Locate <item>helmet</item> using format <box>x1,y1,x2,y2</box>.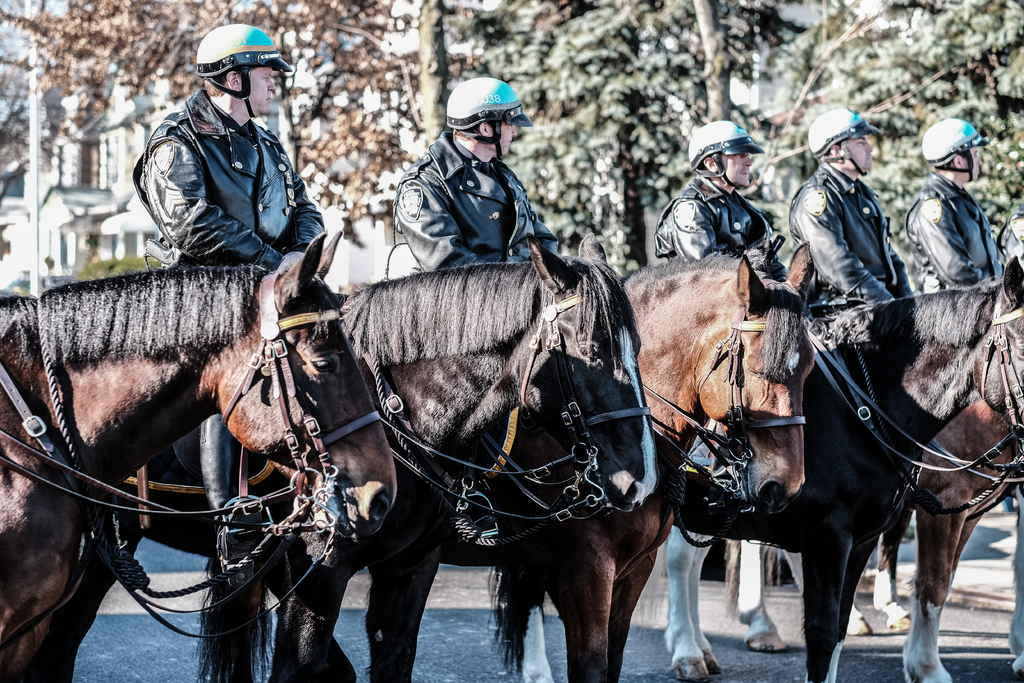
<box>687,117,763,187</box>.
